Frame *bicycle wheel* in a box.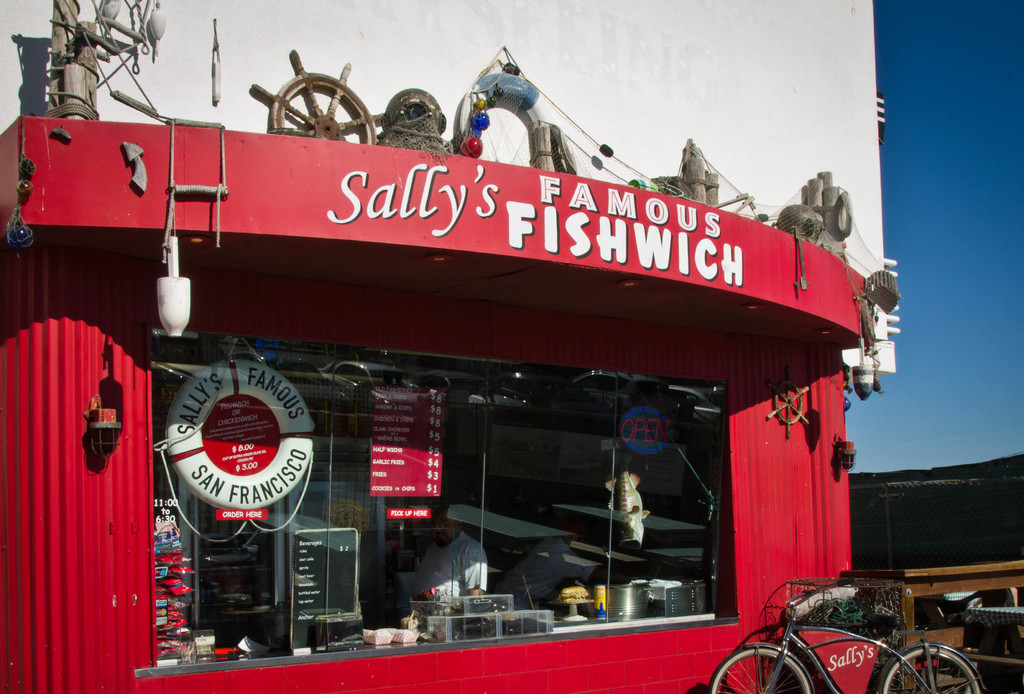
{"x1": 884, "y1": 646, "x2": 979, "y2": 693}.
